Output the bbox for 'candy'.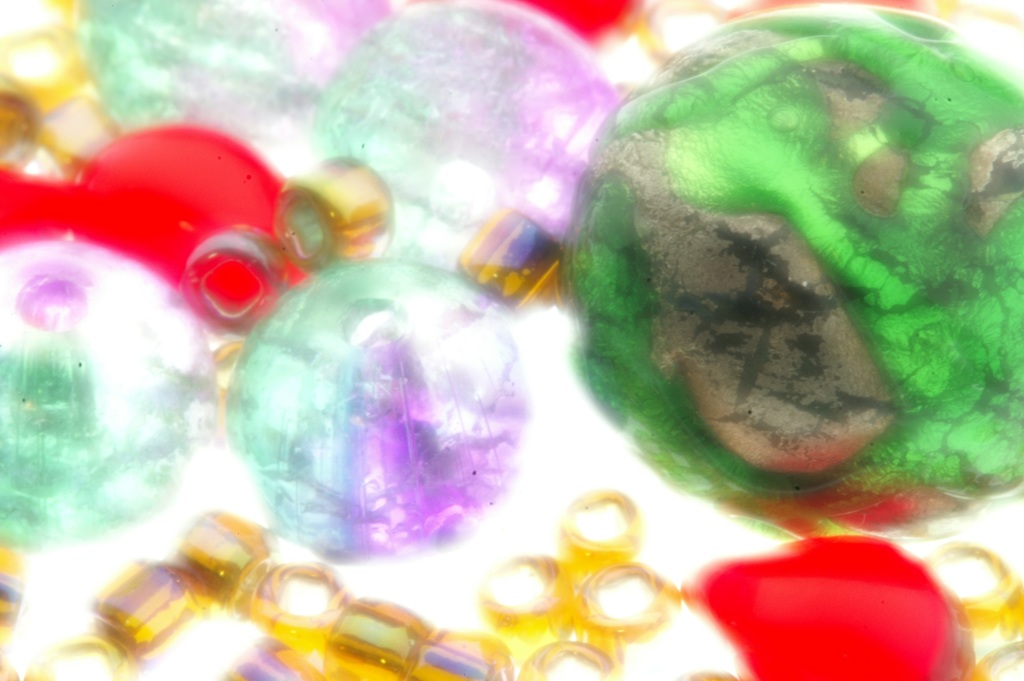
bbox(0, 0, 1023, 680).
